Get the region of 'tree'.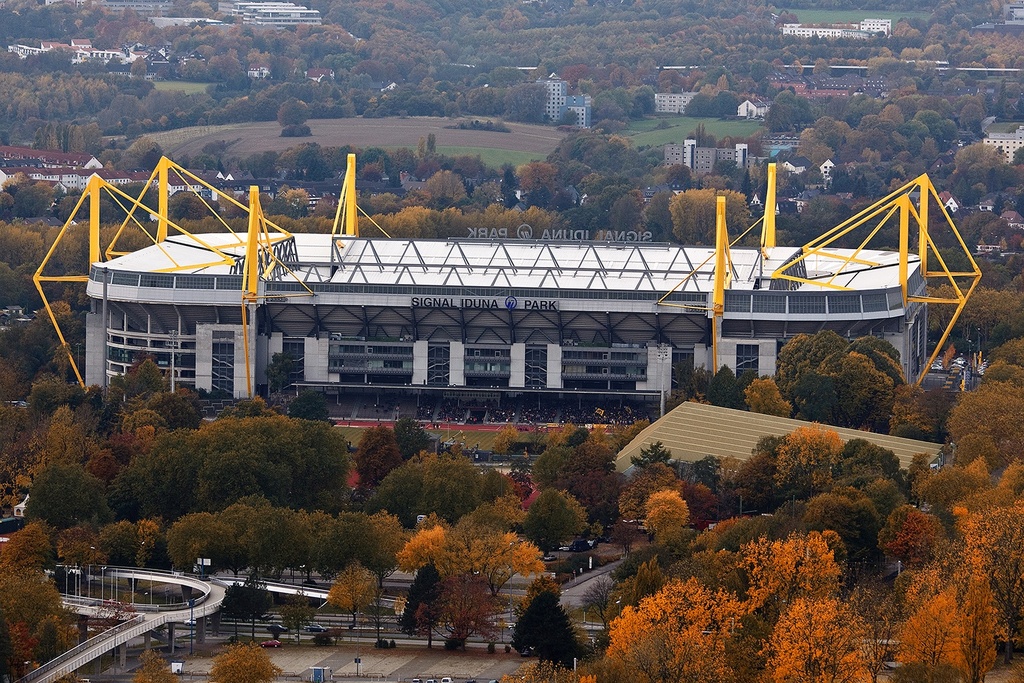
[745, 74, 780, 102].
